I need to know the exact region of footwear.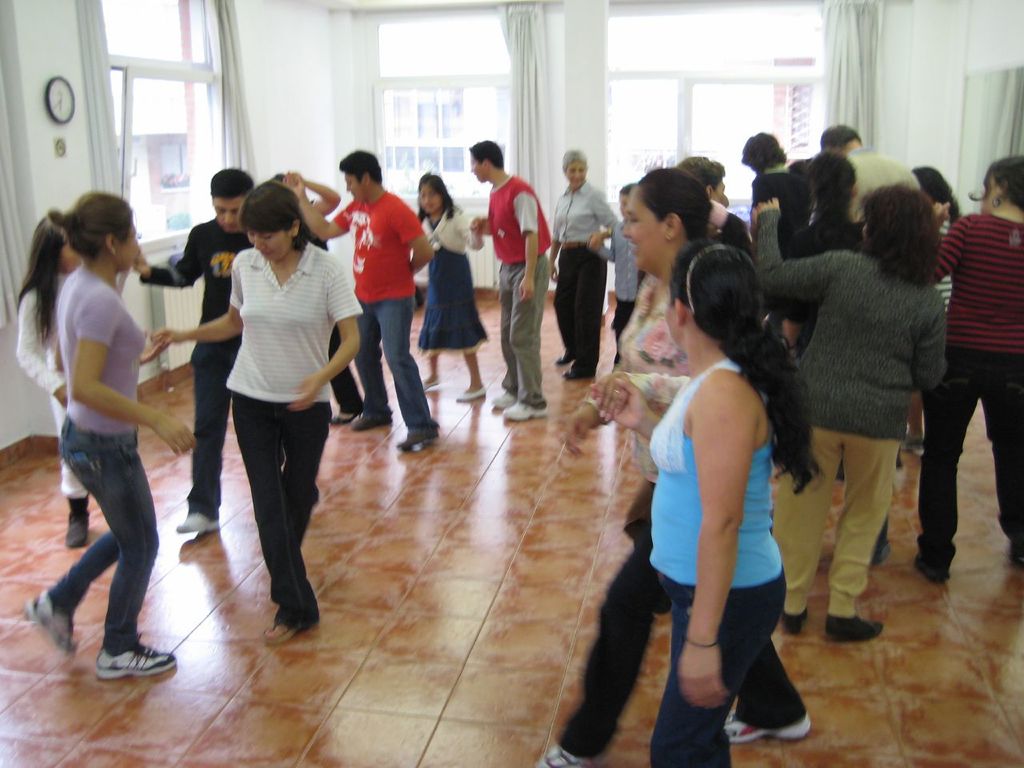
Region: region(493, 386, 514, 407).
